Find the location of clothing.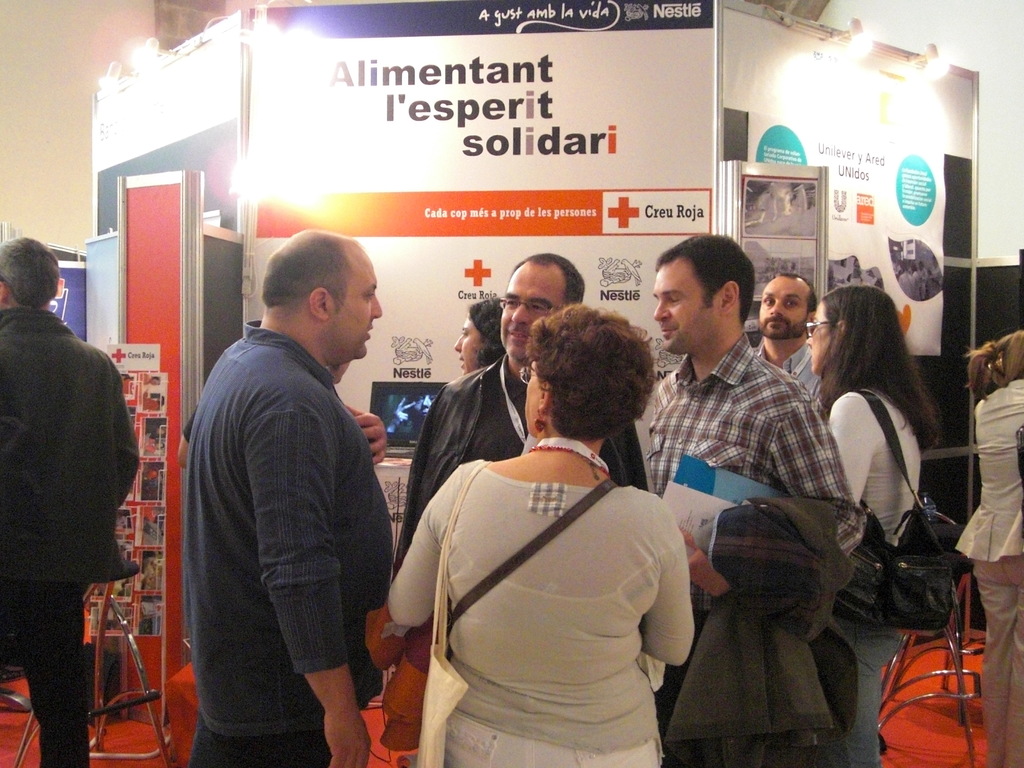
Location: 646/329/868/632.
